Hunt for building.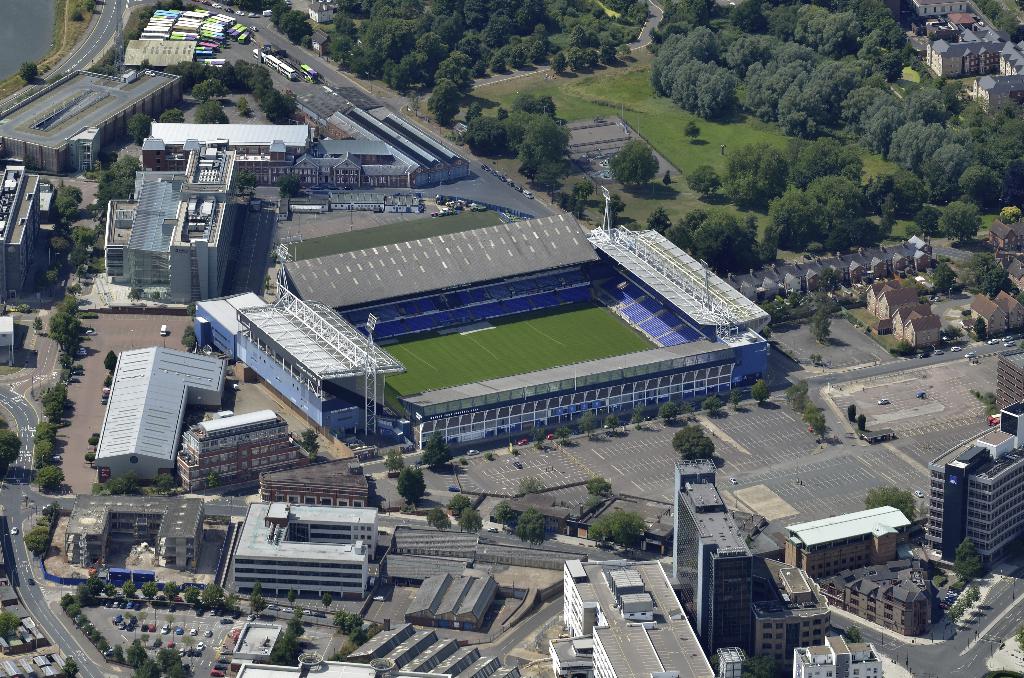
Hunted down at bbox=[0, 67, 182, 174].
